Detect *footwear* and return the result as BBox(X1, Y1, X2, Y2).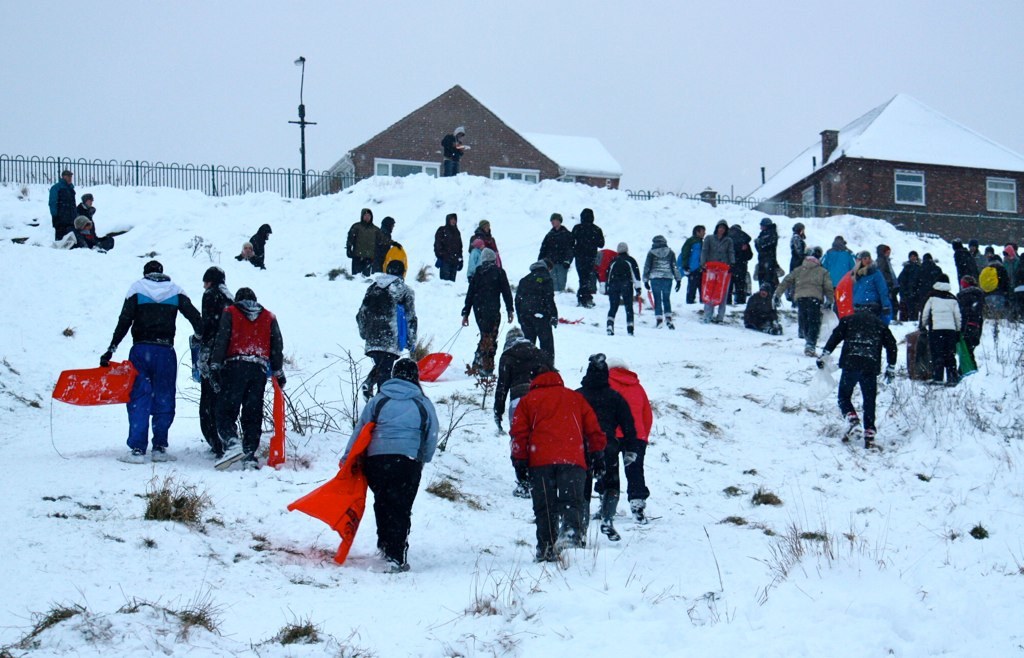
BBox(654, 318, 663, 331).
